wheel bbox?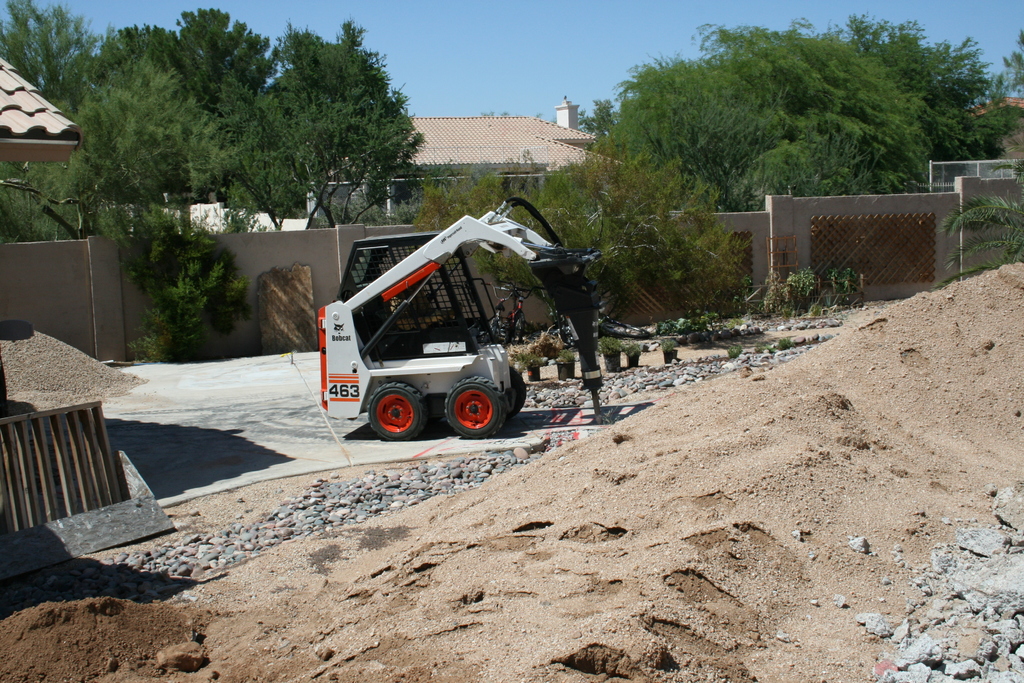
446/375/505/438
